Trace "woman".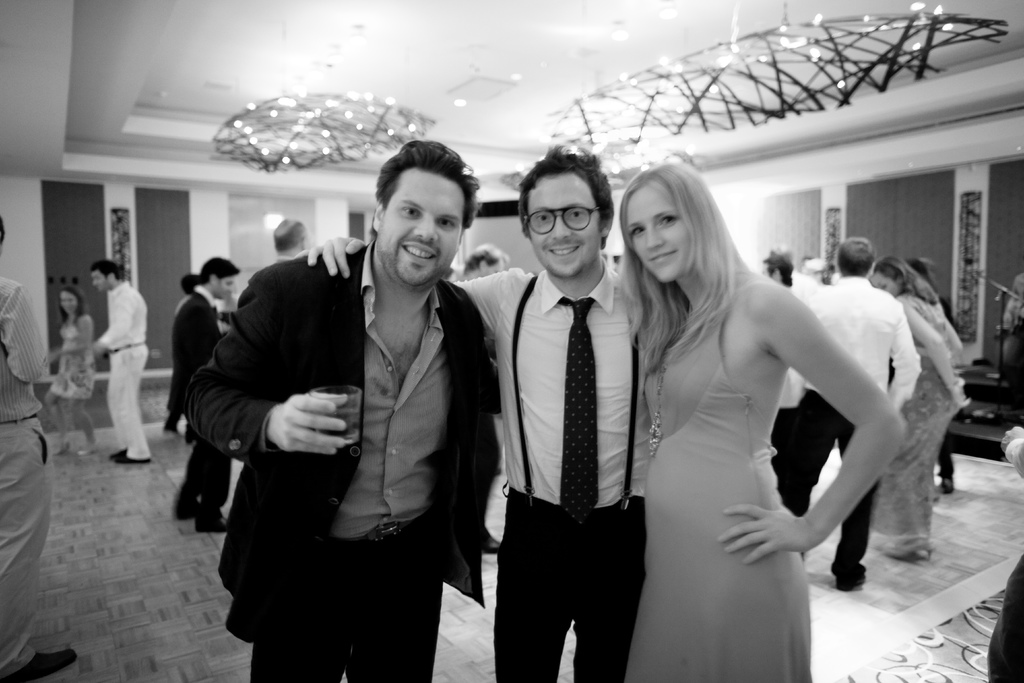
Traced to [x1=604, y1=185, x2=895, y2=682].
